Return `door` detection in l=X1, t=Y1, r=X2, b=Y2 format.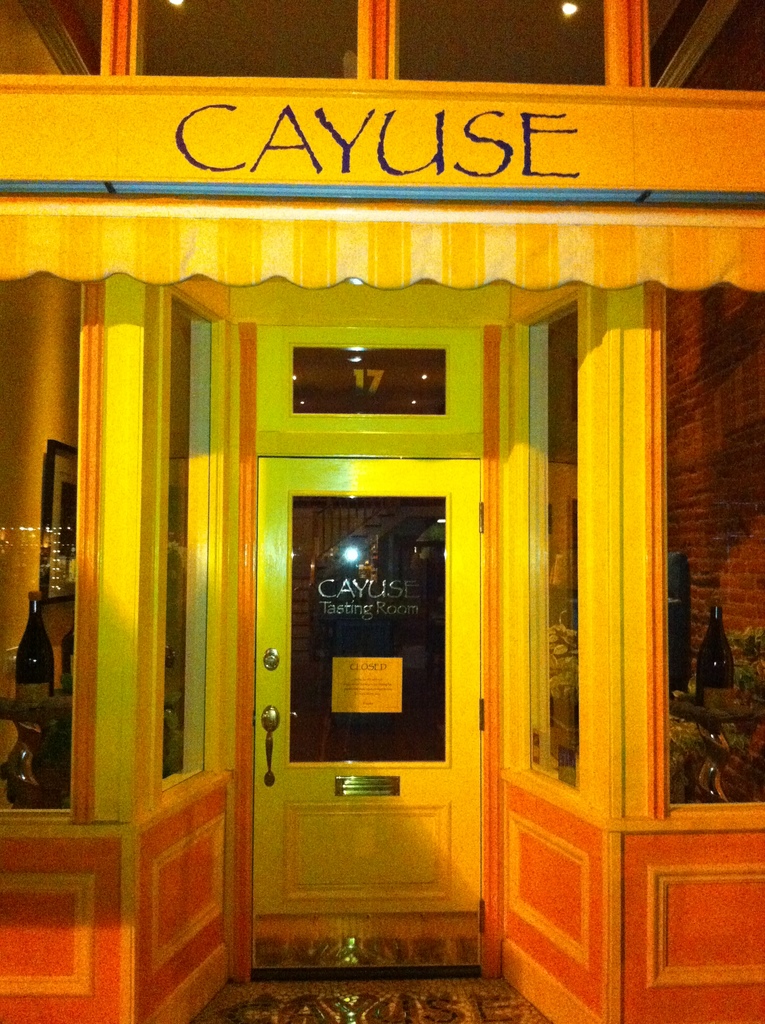
l=249, t=454, r=491, b=973.
